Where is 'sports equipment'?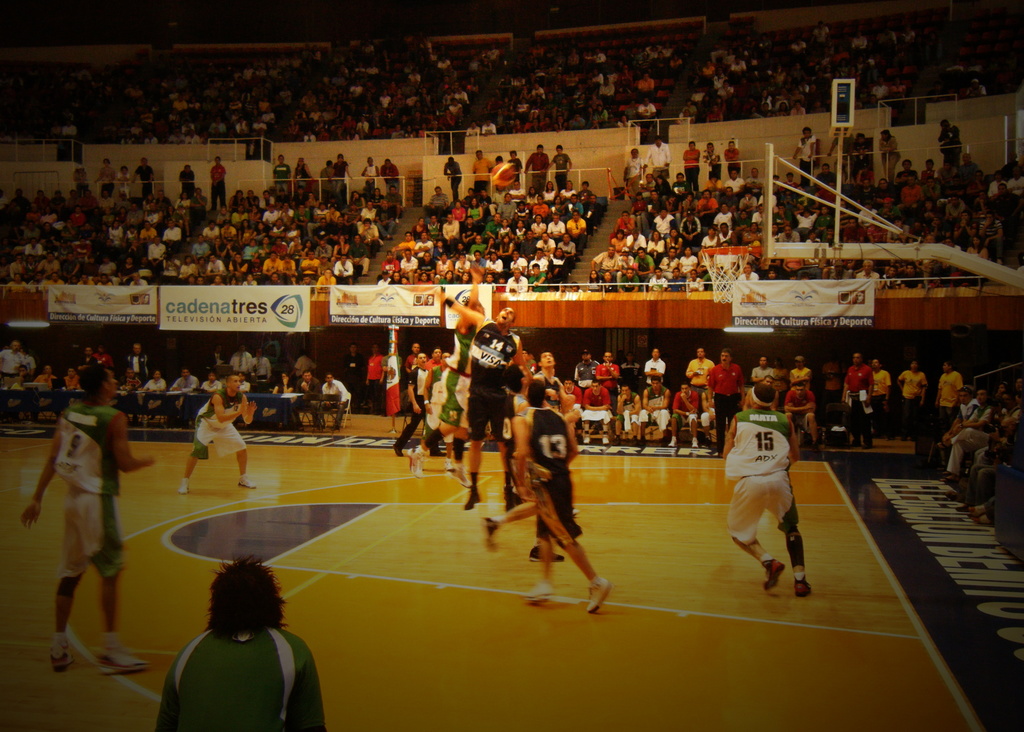
{"x1": 486, "y1": 158, "x2": 520, "y2": 190}.
